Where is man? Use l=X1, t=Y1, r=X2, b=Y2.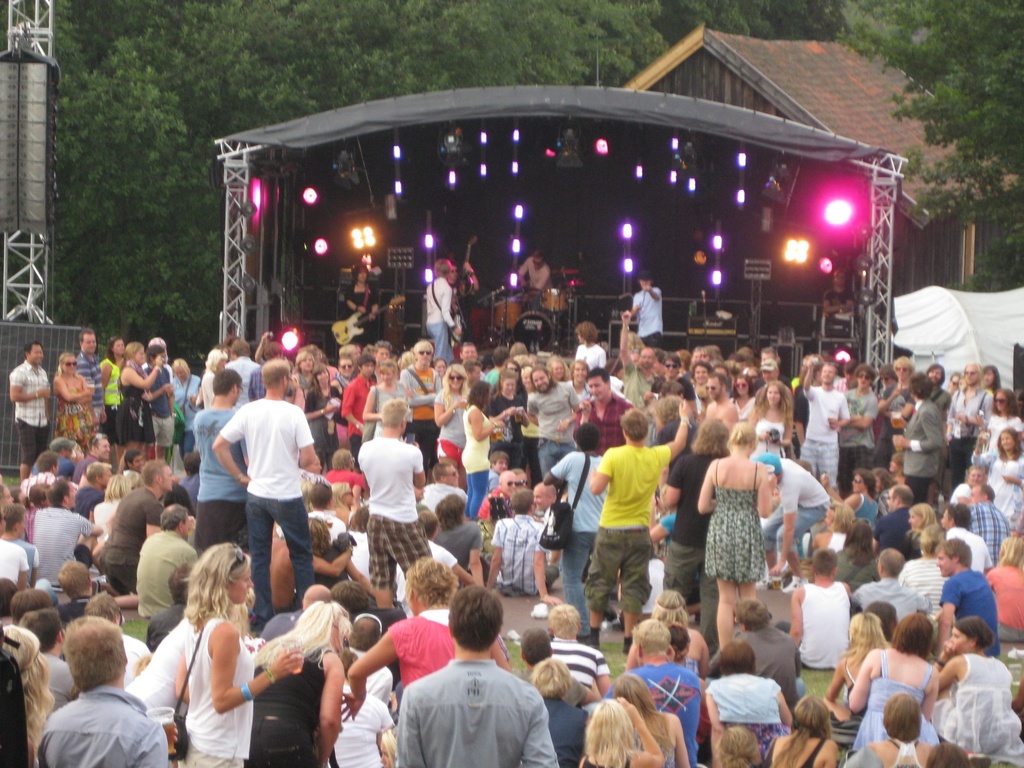
l=419, t=457, r=469, b=509.
